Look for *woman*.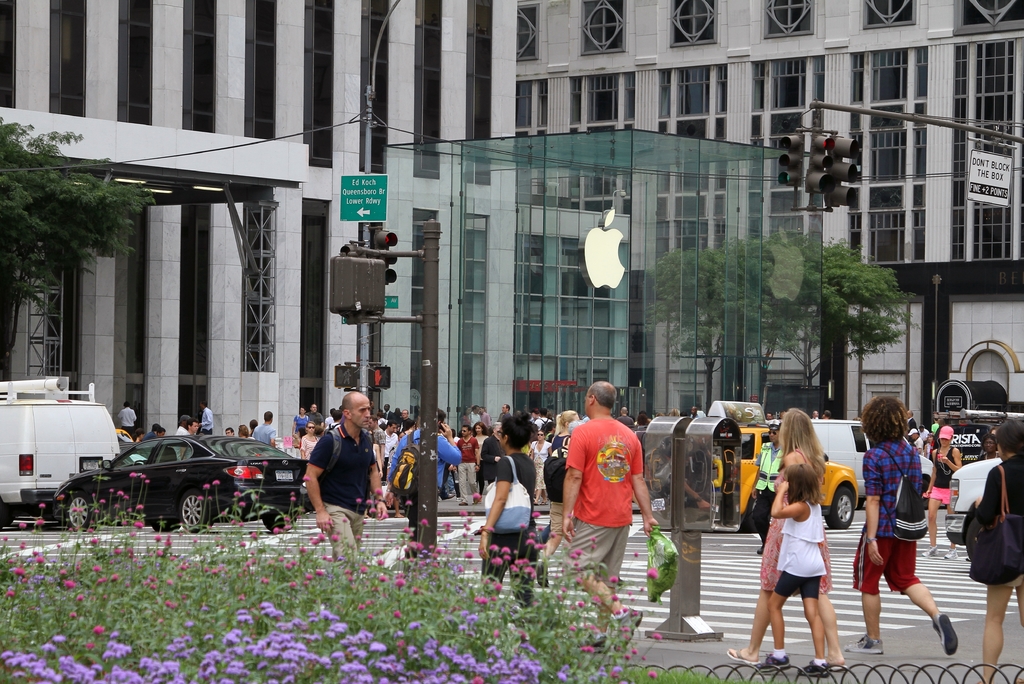
Found: locate(723, 405, 852, 682).
